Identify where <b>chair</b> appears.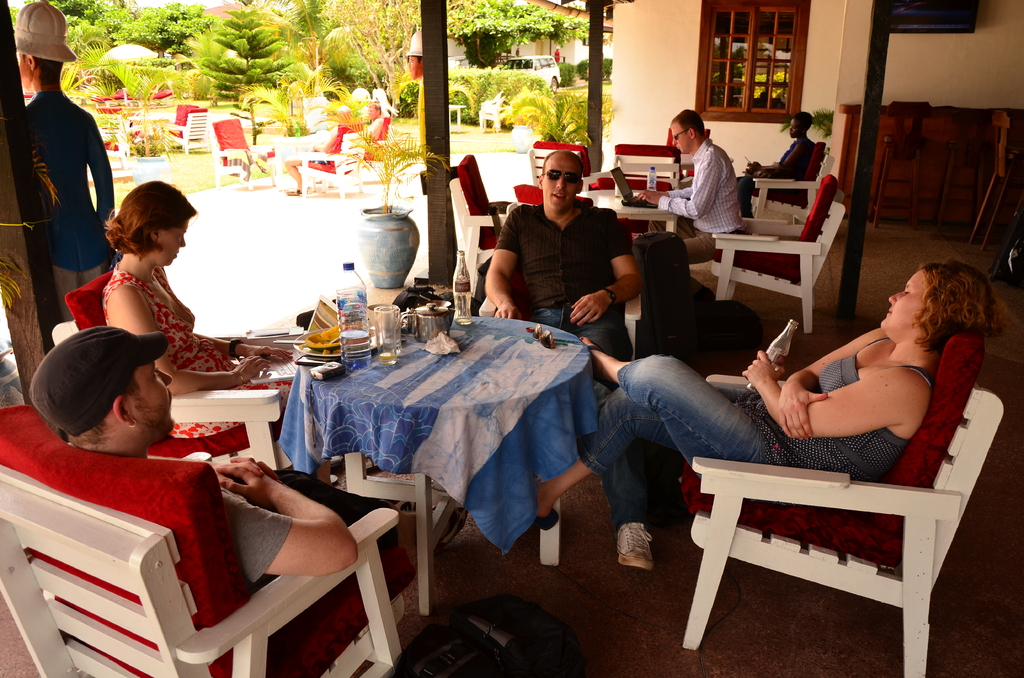
Appears at select_region(630, 340, 1012, 653).
